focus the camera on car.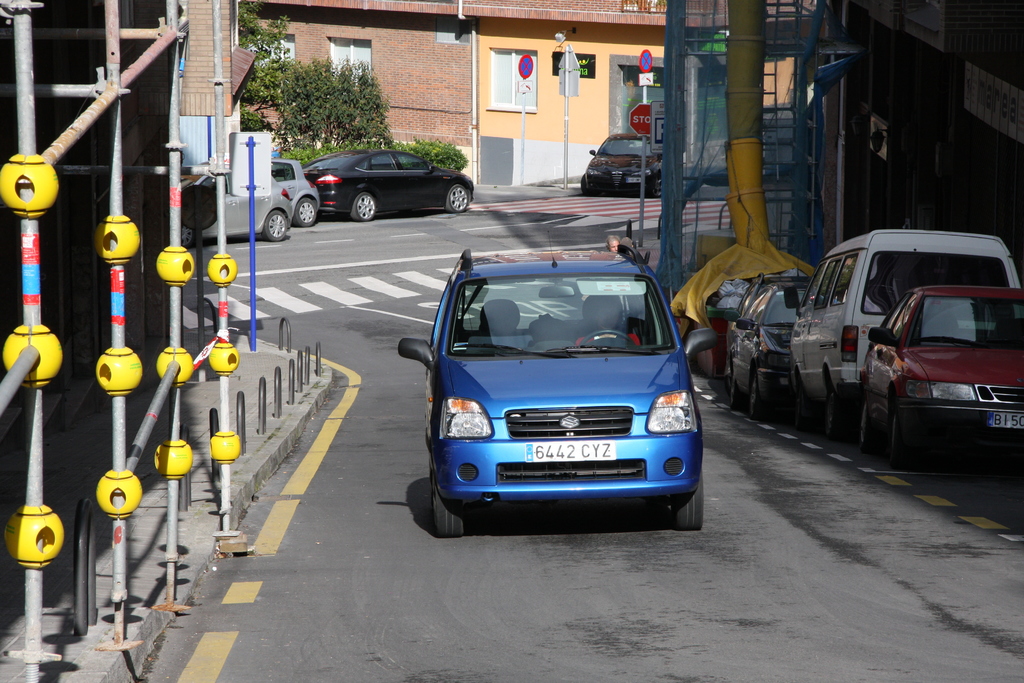
Focus region: (left=725, top=257, right=813, bottom=418).
